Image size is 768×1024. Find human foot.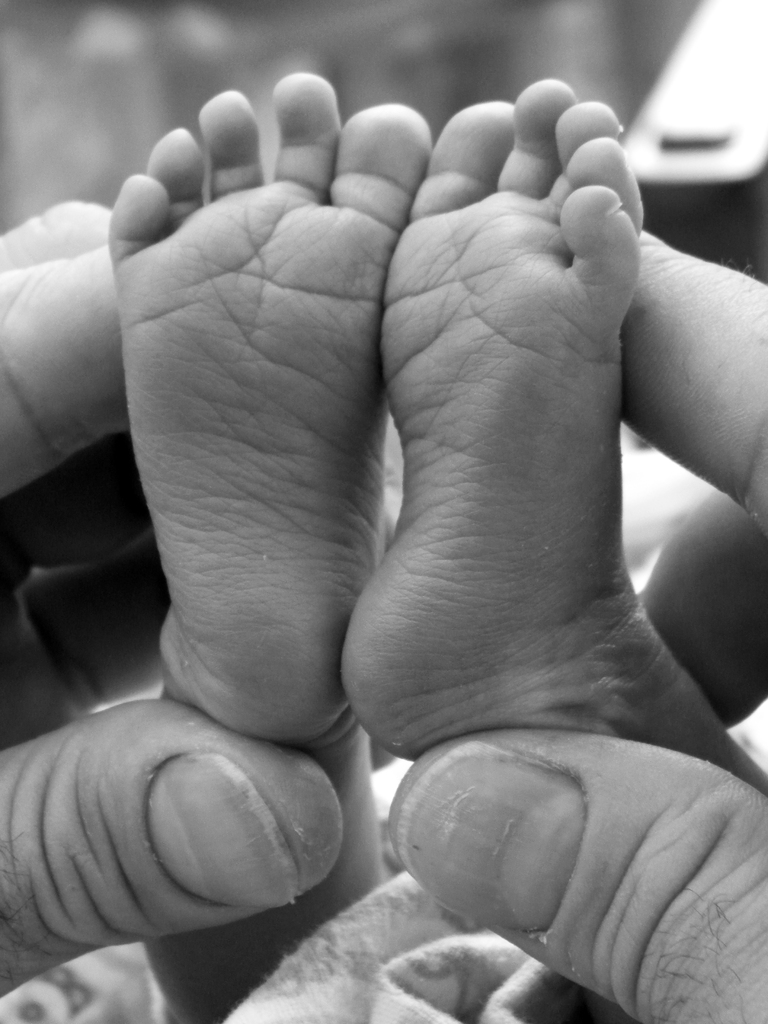
region(97, 58, 442, 759).
